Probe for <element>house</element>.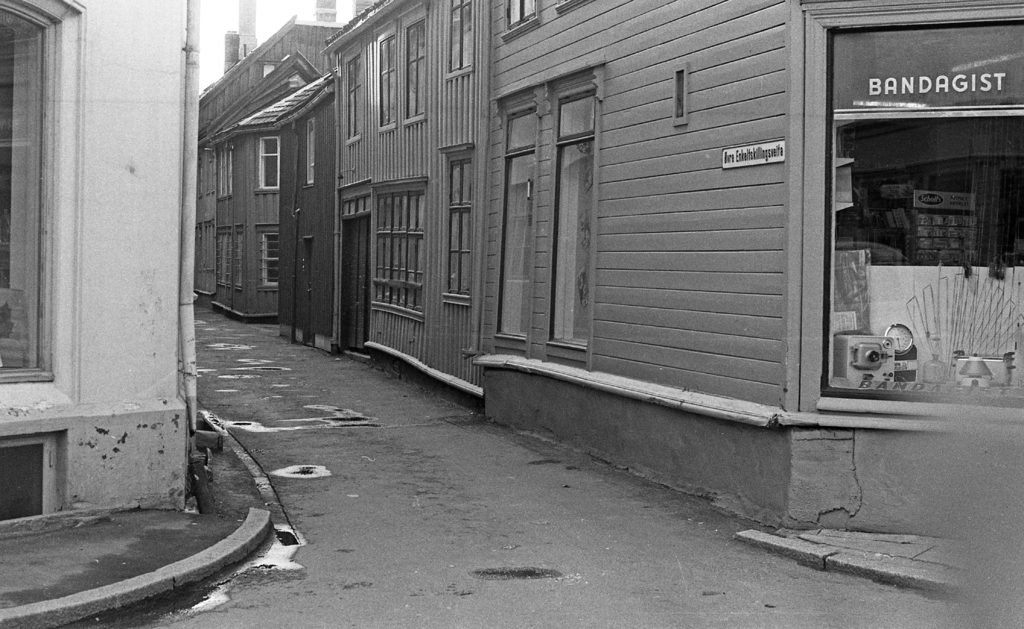
Probe result: [x1=310, y1=0, x2=494, y2=405].
